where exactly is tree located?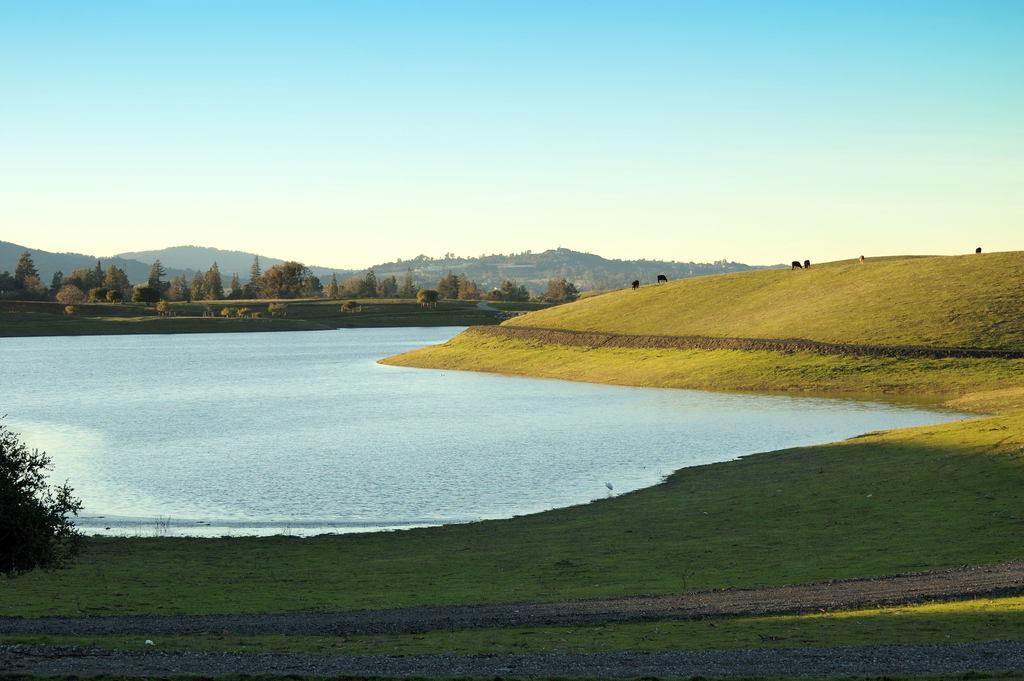
Its bounding box is bbox(251, 260, 310, 301).
